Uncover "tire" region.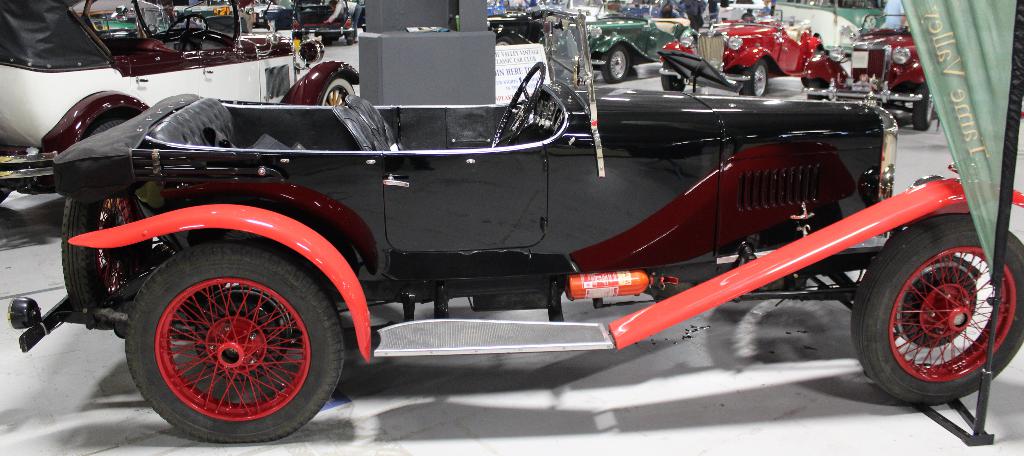
Uncovered: [left=801, top=63, right=823, bottom=90].
